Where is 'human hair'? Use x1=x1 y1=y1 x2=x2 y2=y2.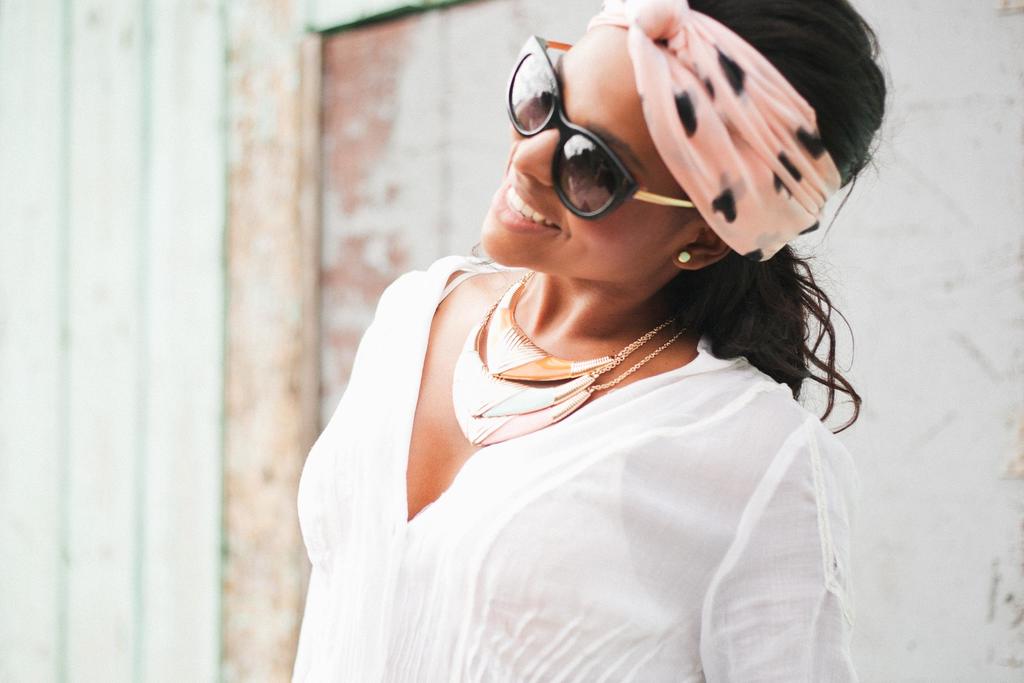
x1=685 y1=0 x2=865 y2=437.
